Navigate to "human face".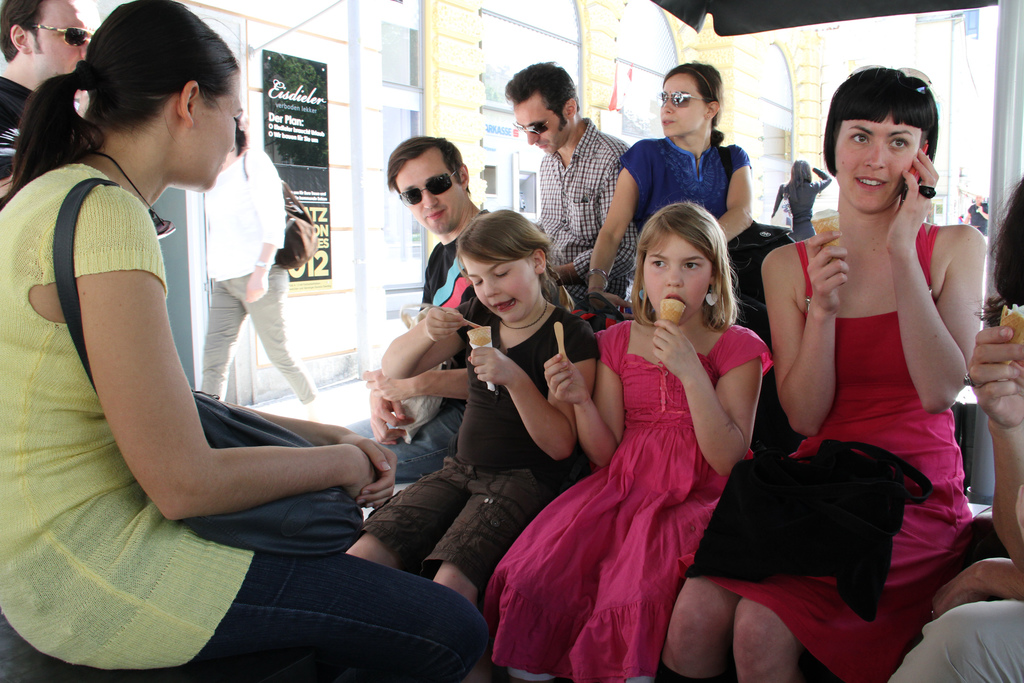
Navigation target: crop(461, 256, 535, 318).
